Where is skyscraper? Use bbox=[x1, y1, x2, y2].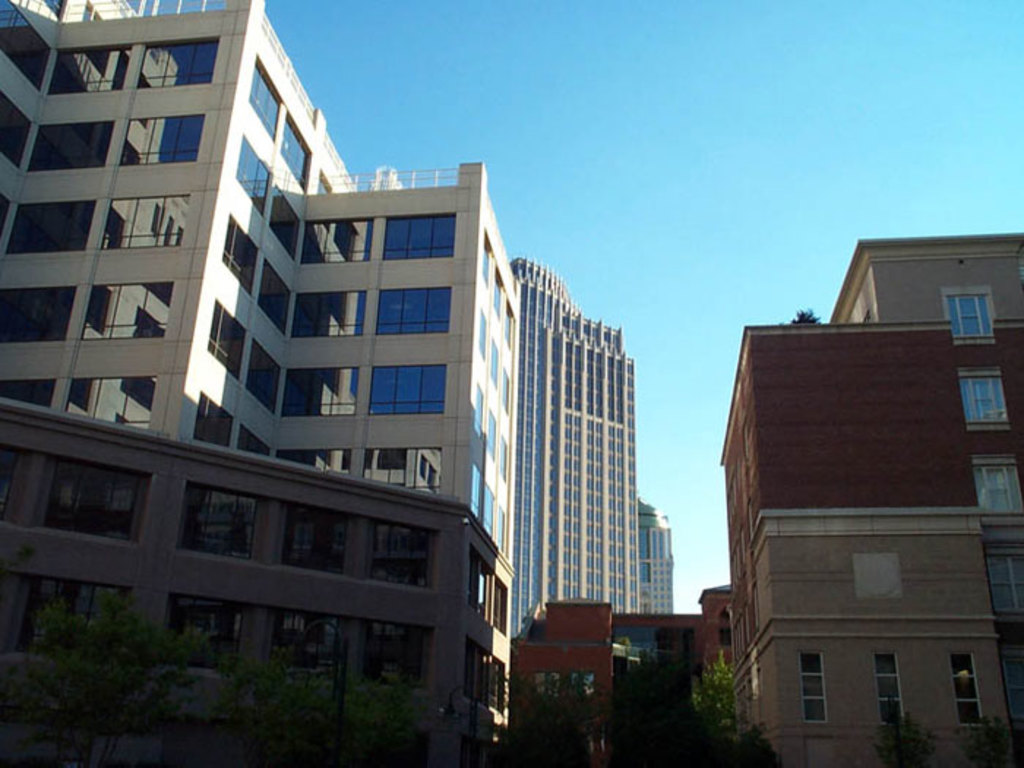
bbox=[509, 256, 644, 635].
